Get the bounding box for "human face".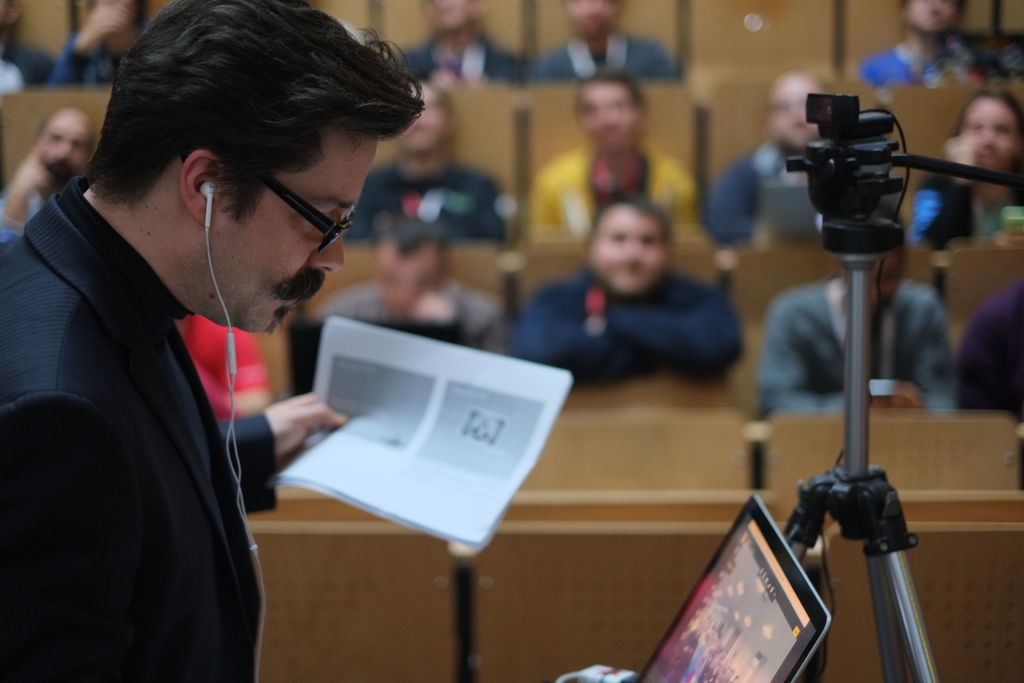
rect(584, 81, 637, 147).
